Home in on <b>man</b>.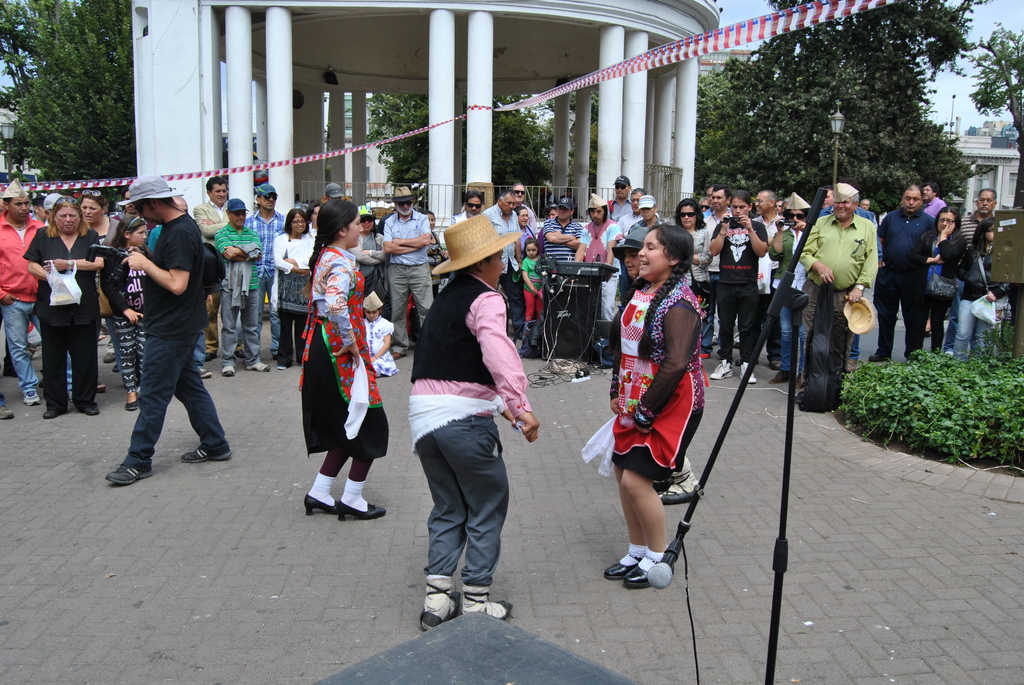
Homed in at bbox=[700, 185, 742, 352].
